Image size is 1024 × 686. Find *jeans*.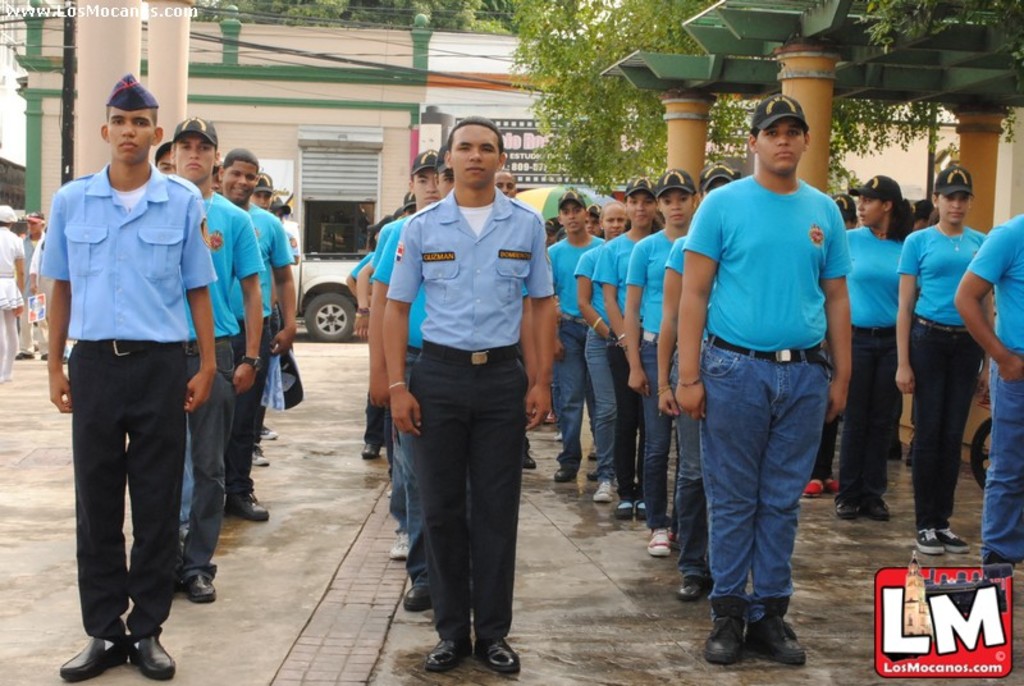
908/320/986/530.
